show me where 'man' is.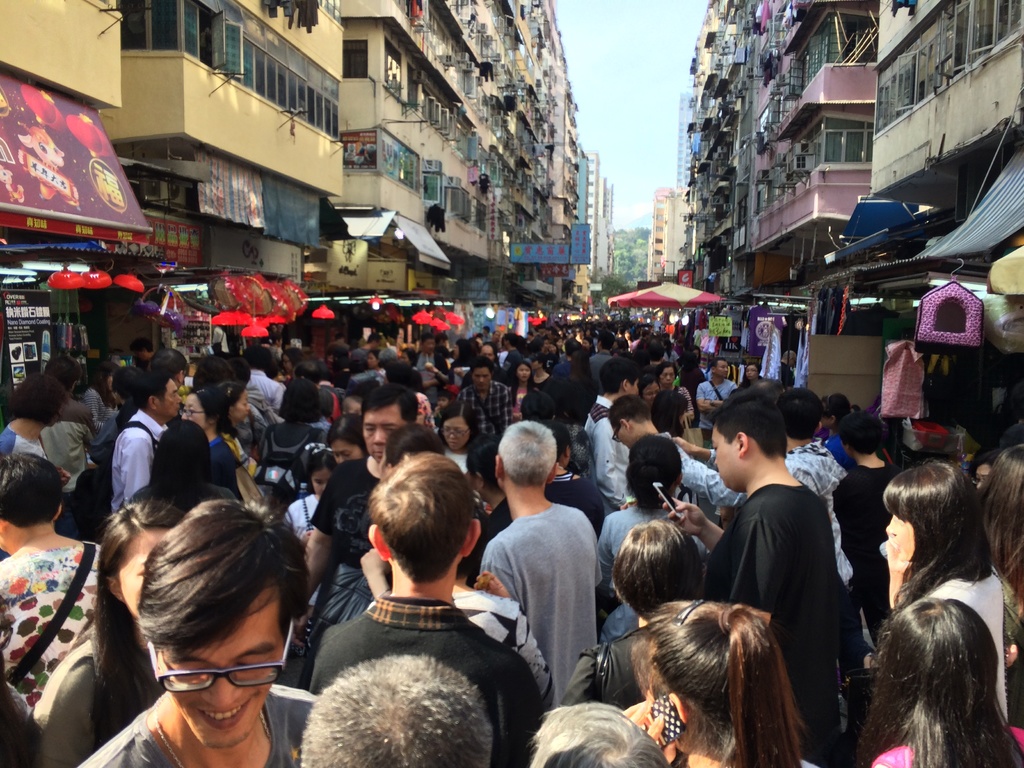
'man' is at [left=655, top=388, right=840, bottom=767].
